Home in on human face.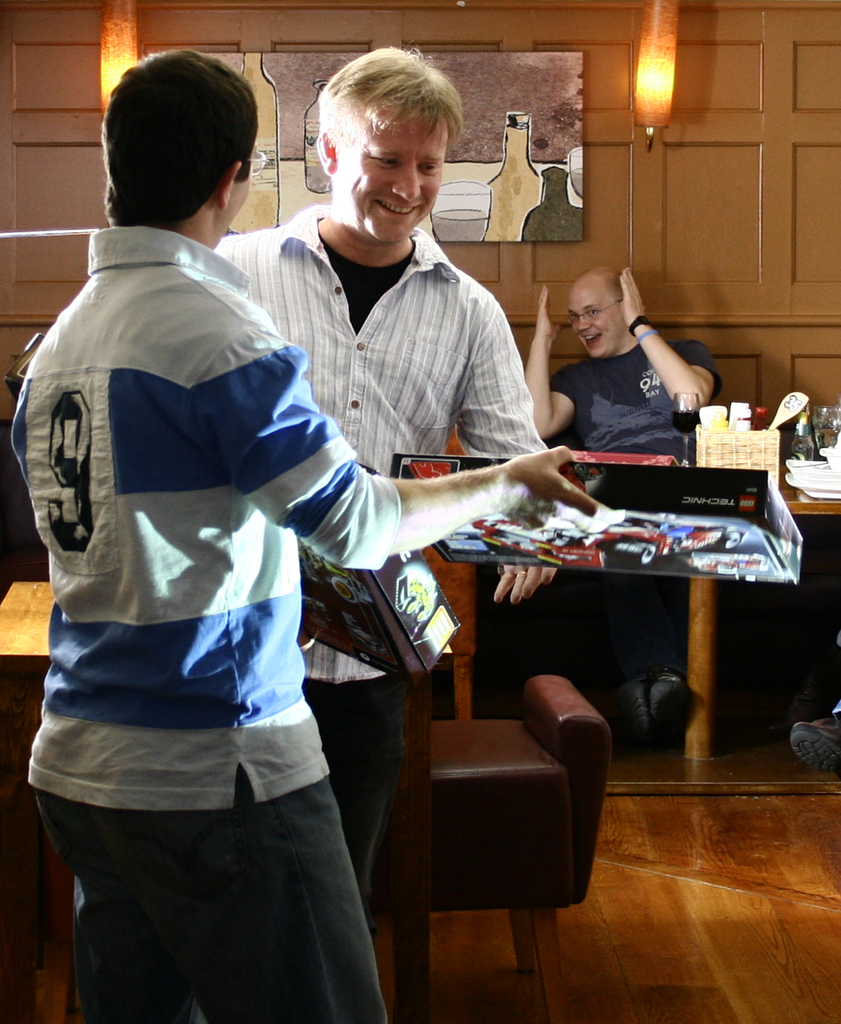
Homed in at box(334, 85, 451, 247).
